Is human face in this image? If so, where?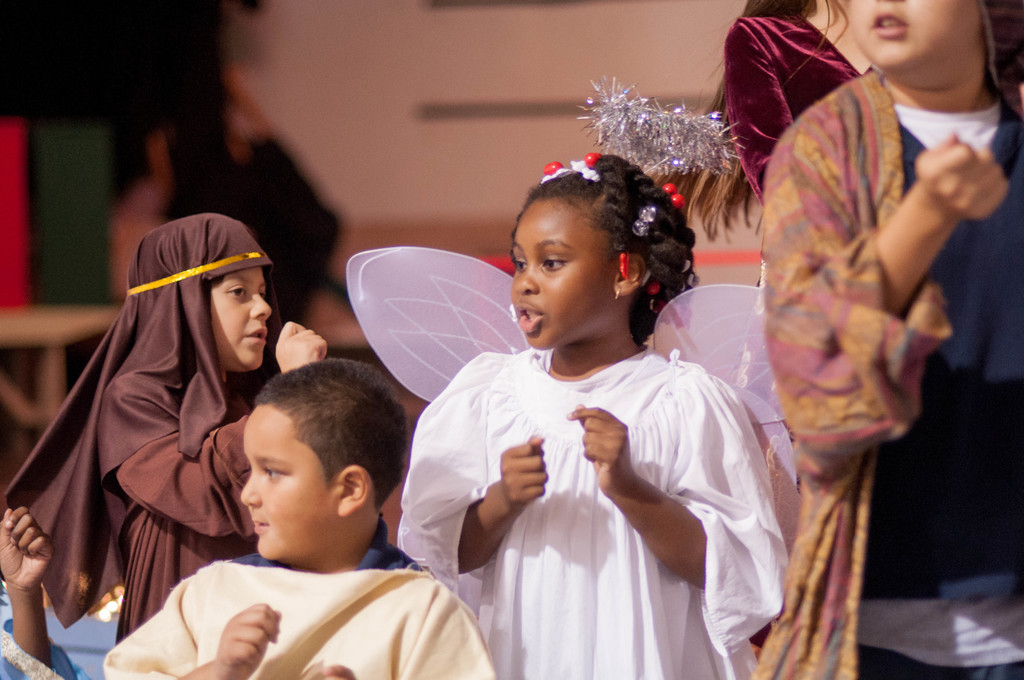
Yes, at box(849, 0, 986, 74).
